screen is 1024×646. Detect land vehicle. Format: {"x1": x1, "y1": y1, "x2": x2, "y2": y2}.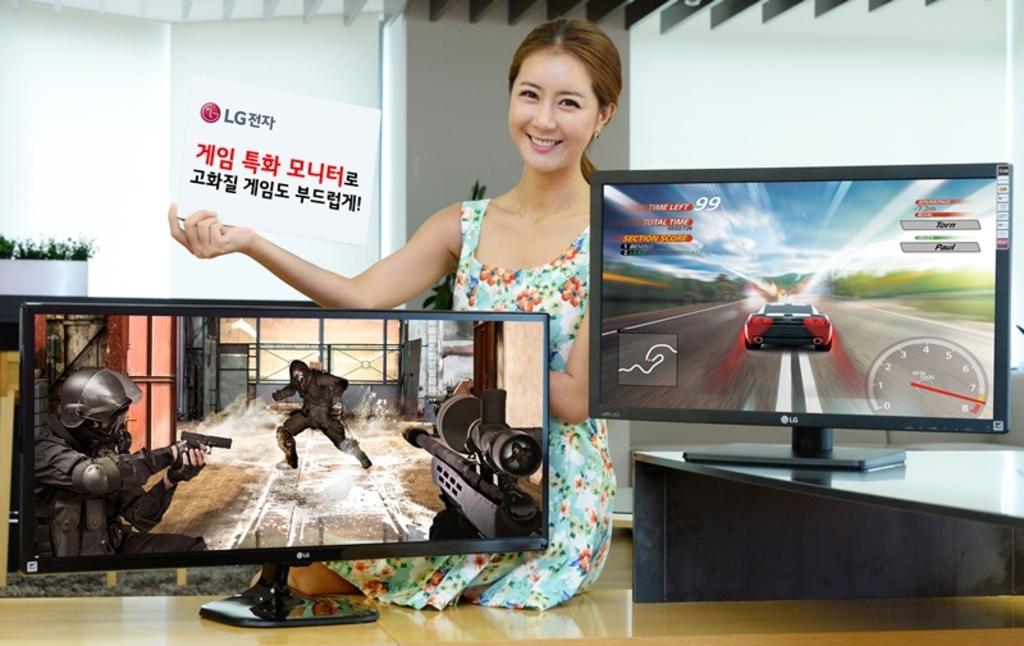
{"x1": 739, "y1": 292, "x2": 836, "y2": 349}.
